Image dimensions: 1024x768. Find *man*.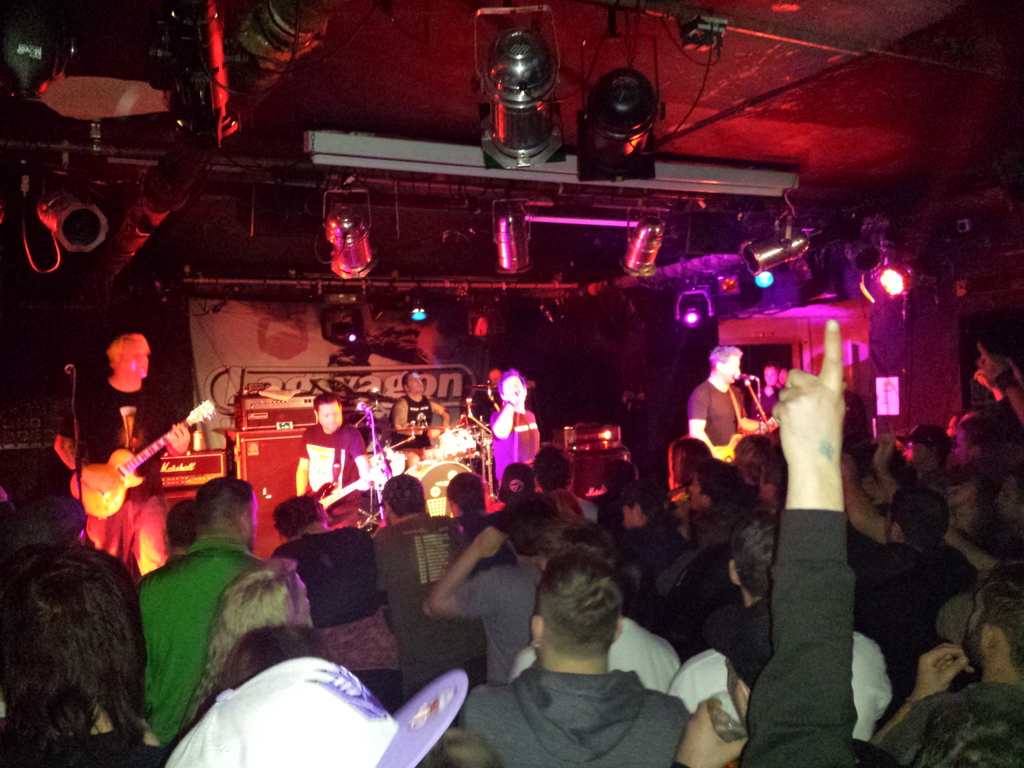
crop(294, 391, 370, 529).
